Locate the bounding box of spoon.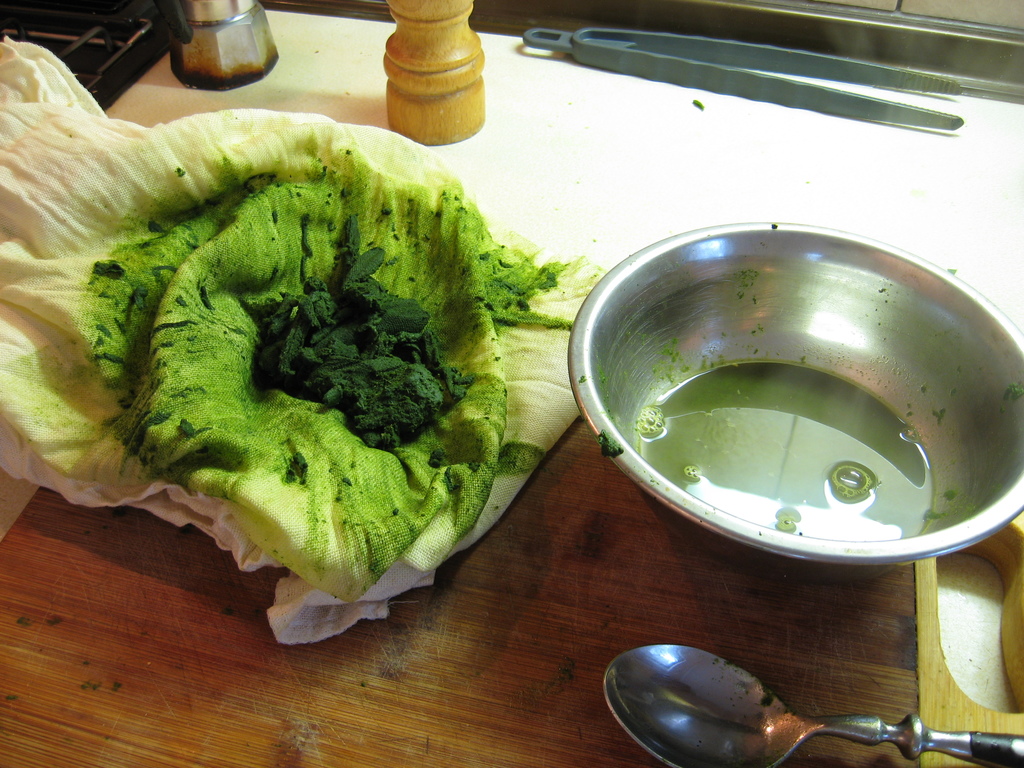
Bounding box: (603, 644, 1023, 767).
